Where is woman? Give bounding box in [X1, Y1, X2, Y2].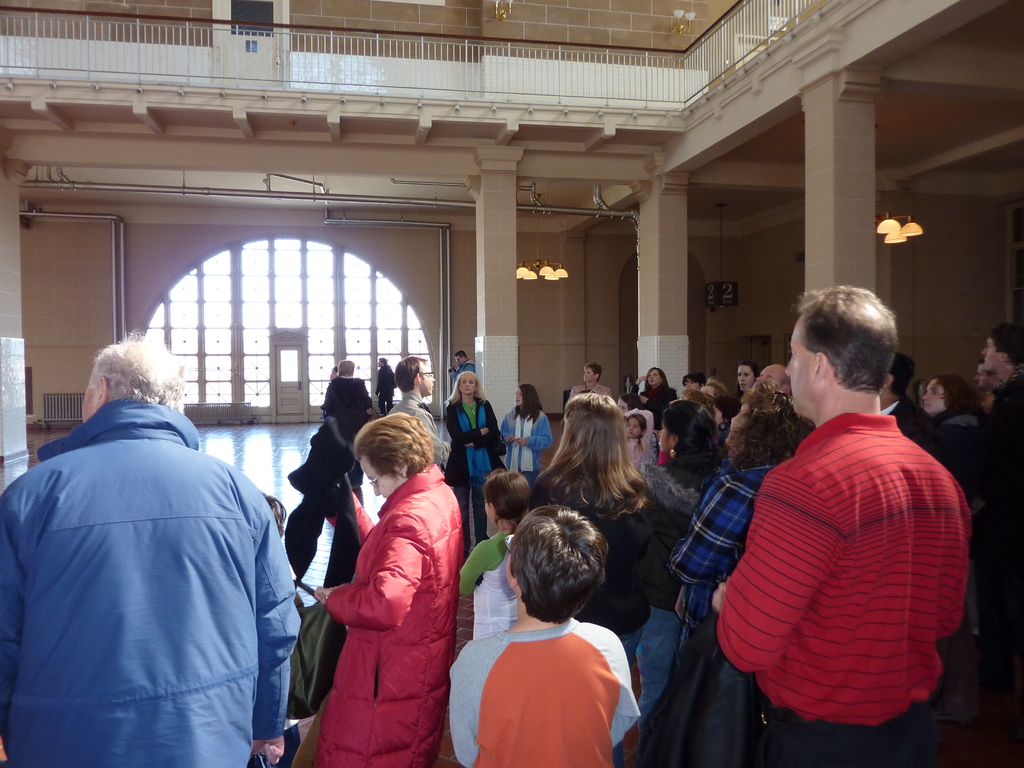
[629, 370, 680, 436].
